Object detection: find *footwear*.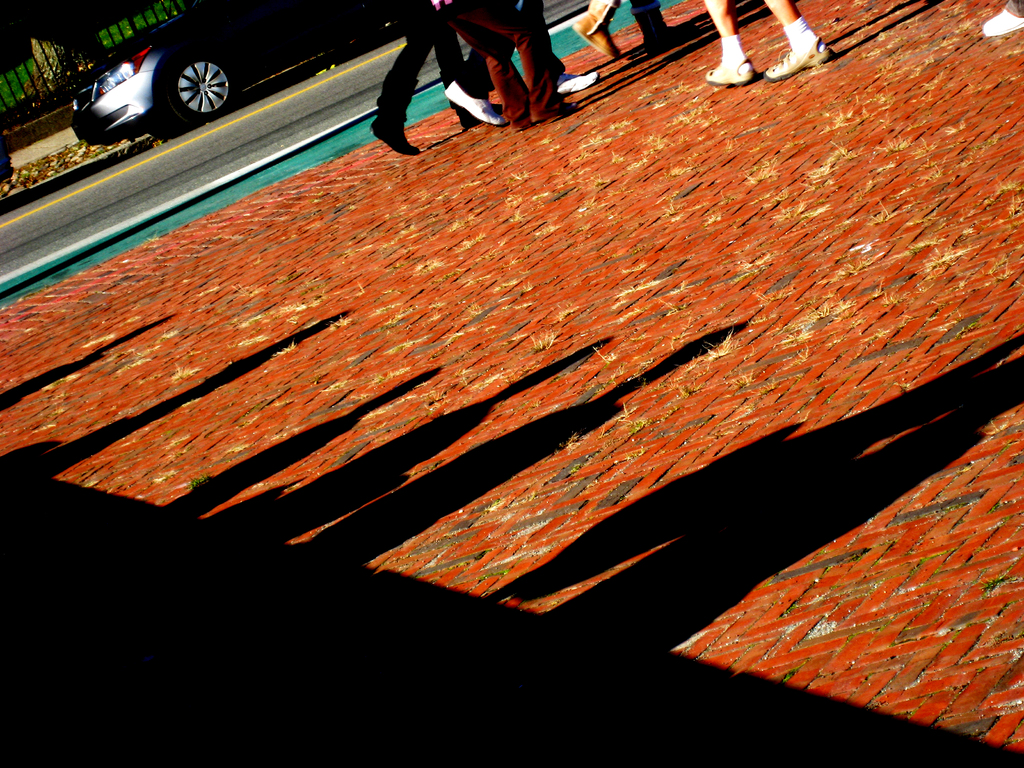
Rect(706, 61, 756, 85).
